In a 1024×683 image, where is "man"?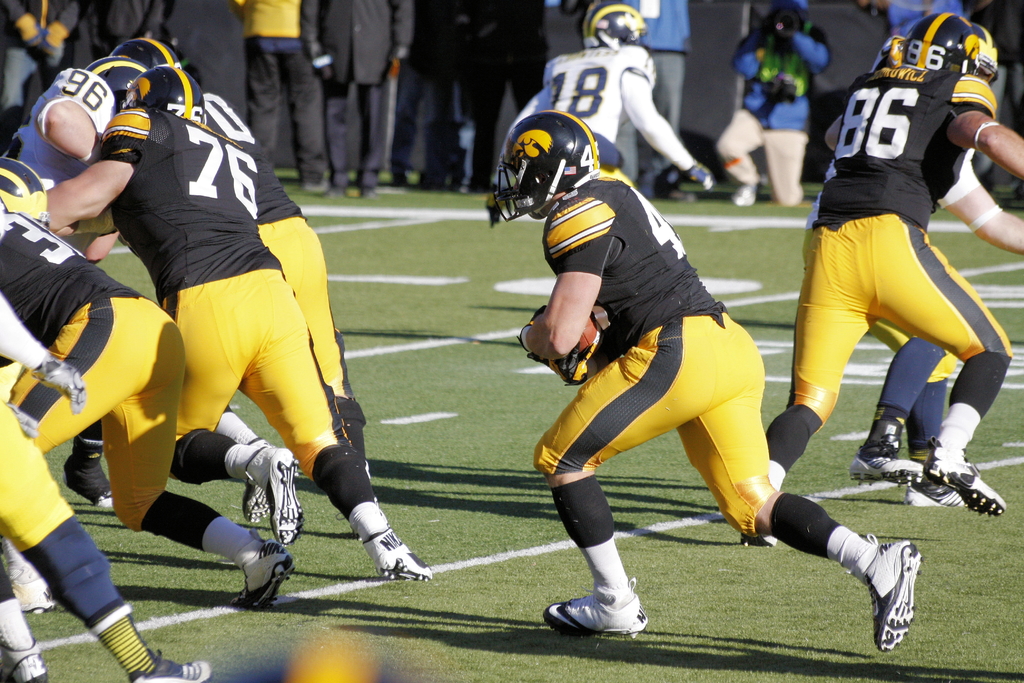
detection(0, 0, 84, 135).
